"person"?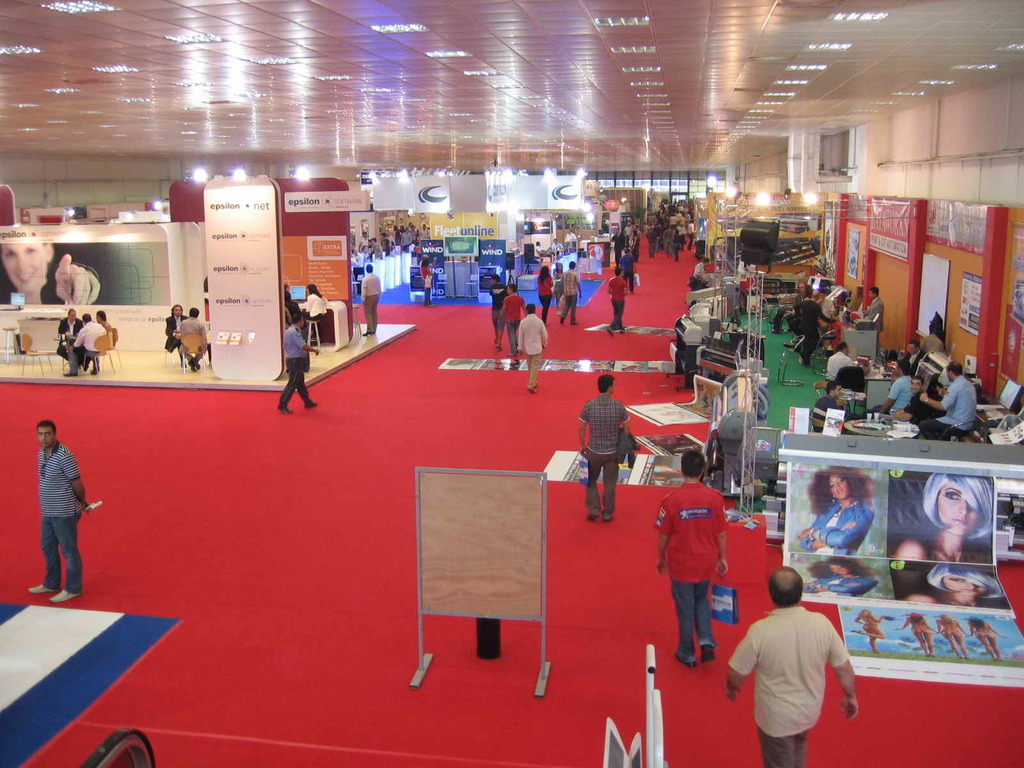
303 281 330 335
